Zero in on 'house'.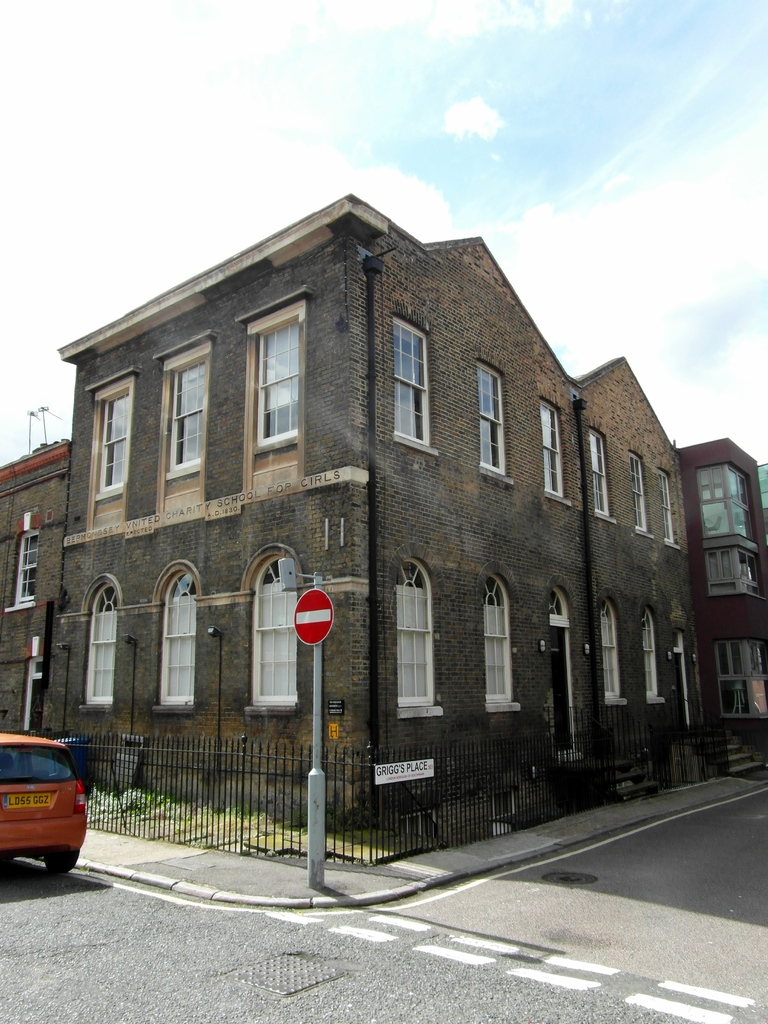
Zeroed in: {"x1": 0, "y1": 197, "x2": 702, "y2": 830}.
